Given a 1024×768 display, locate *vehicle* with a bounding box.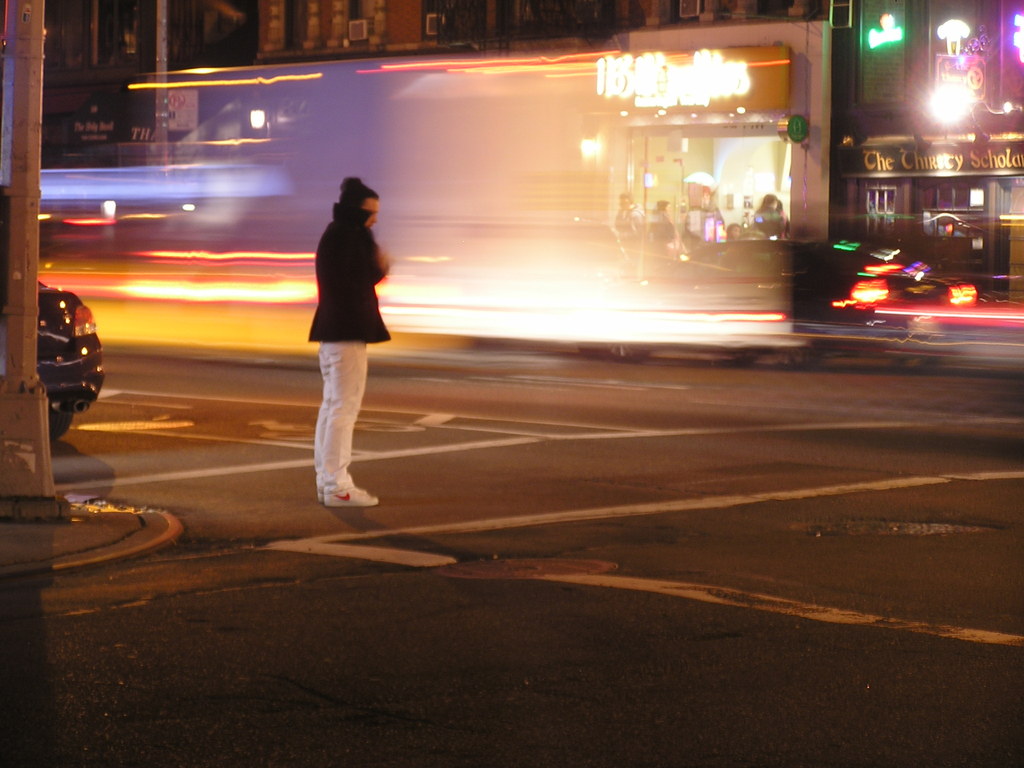
Located: rect(34, 275, 105, 445).
